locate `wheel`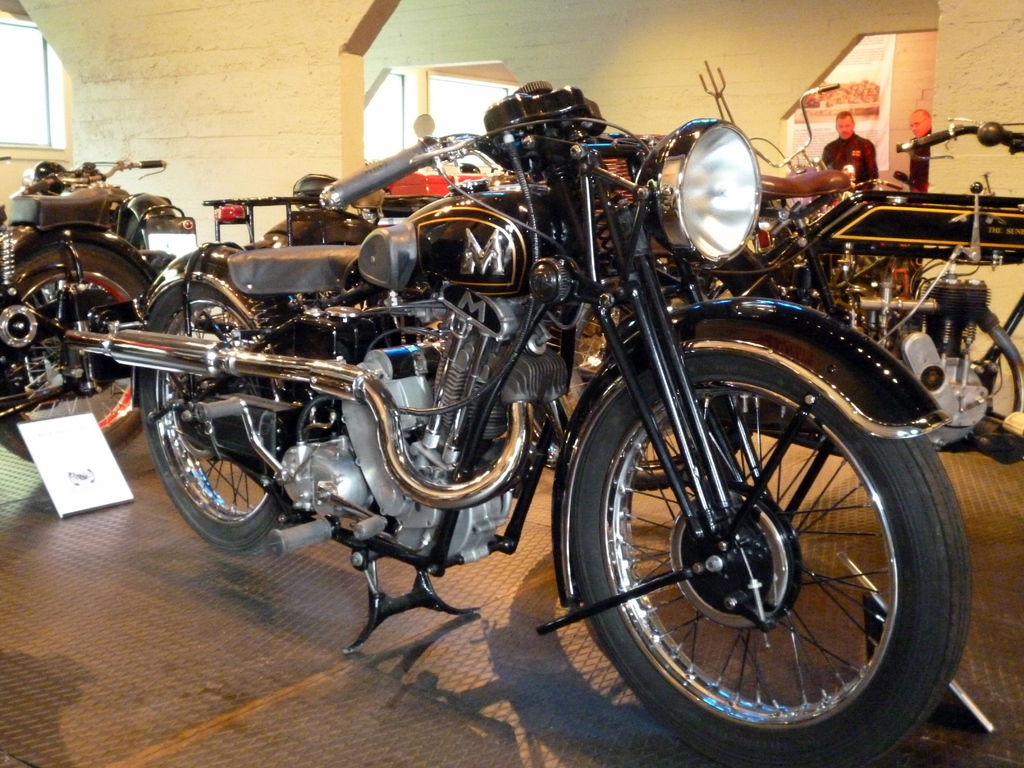
x1=0 y1=248 x2=162 y2=463
